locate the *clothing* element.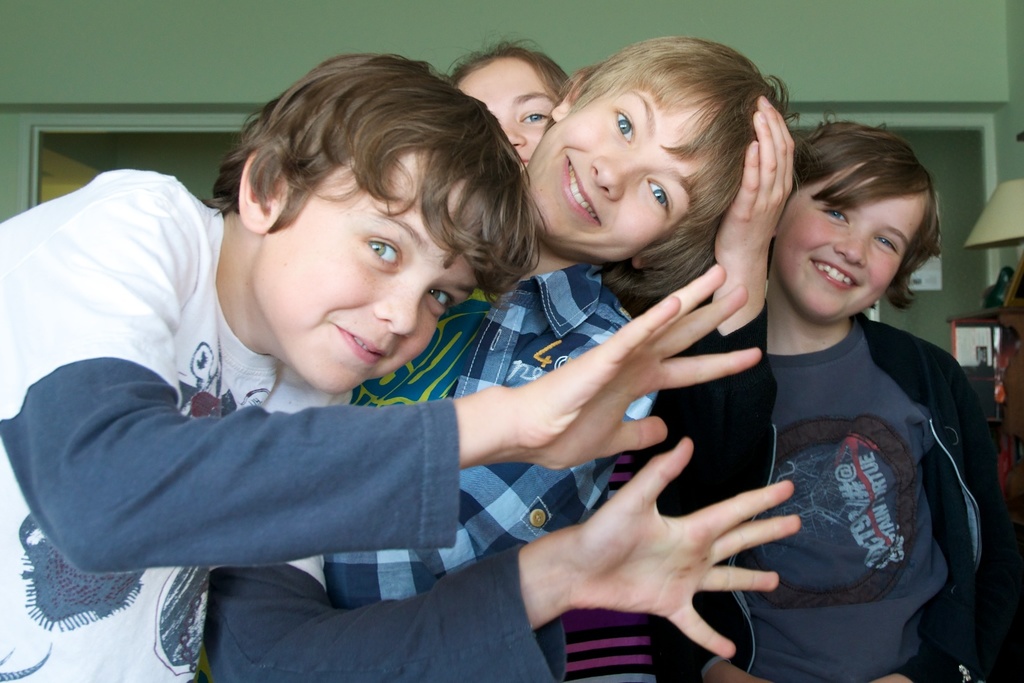
Element bbox: BBox(0, 166, 569, 682).
